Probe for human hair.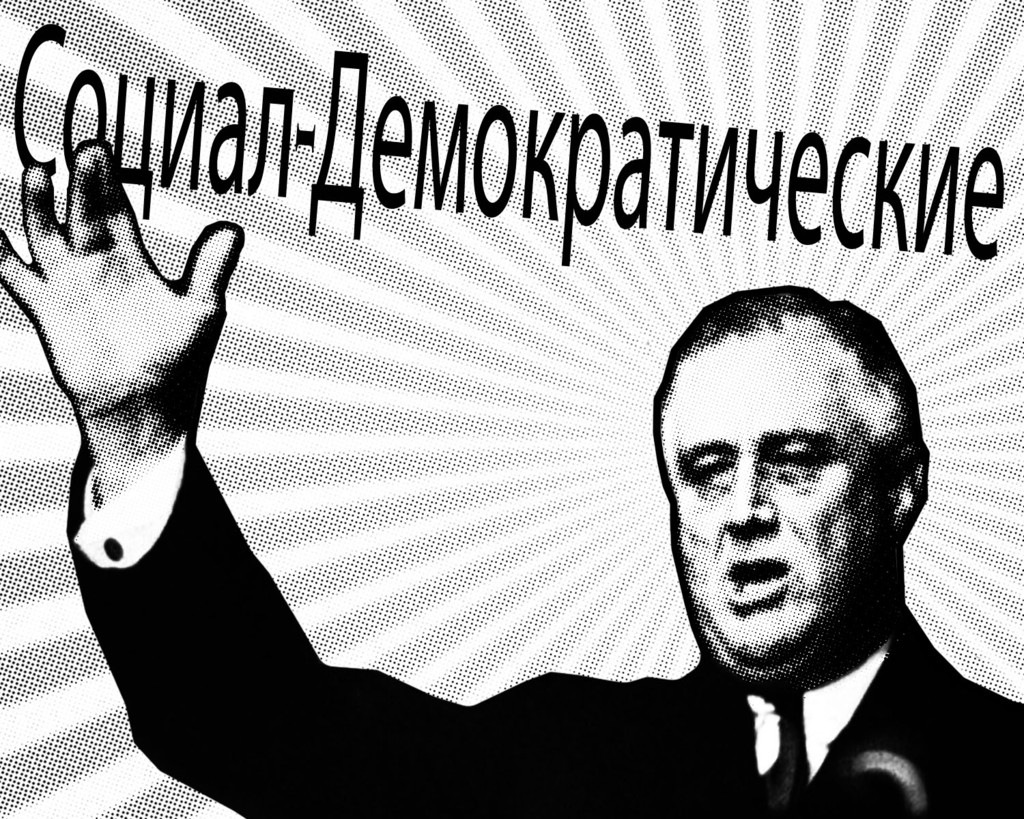
Probe result: detection(640, 289, 916, 476).
